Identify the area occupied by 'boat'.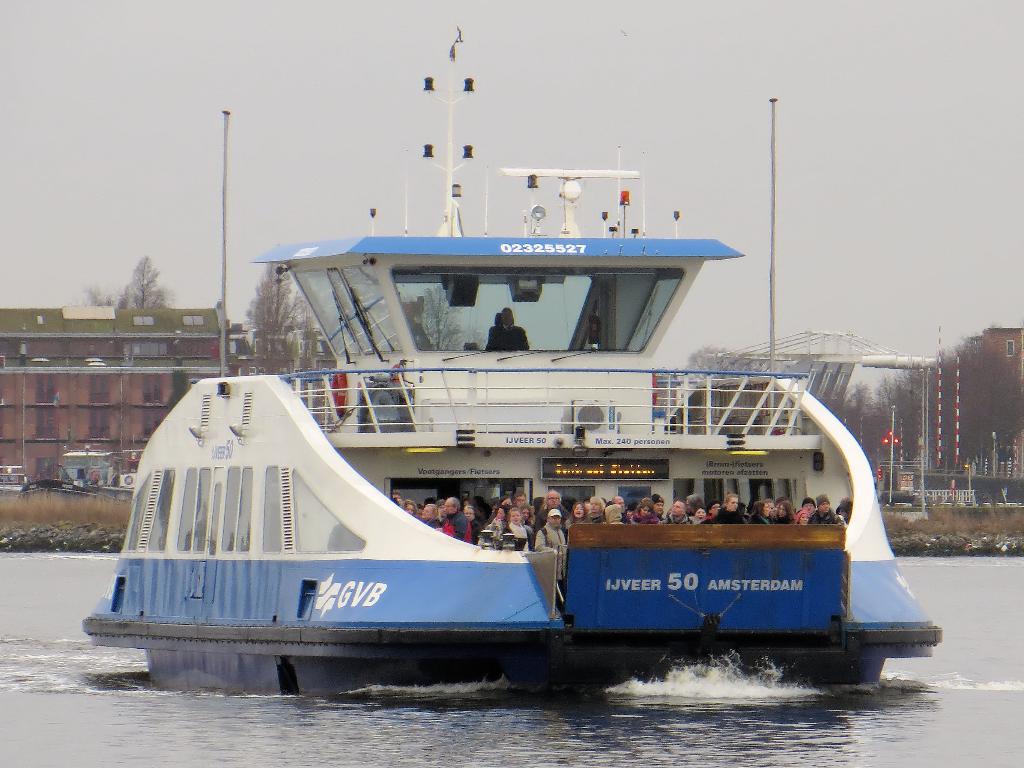
Area: pyautogui.locateOnScreen(82, 19, 945, 708).
